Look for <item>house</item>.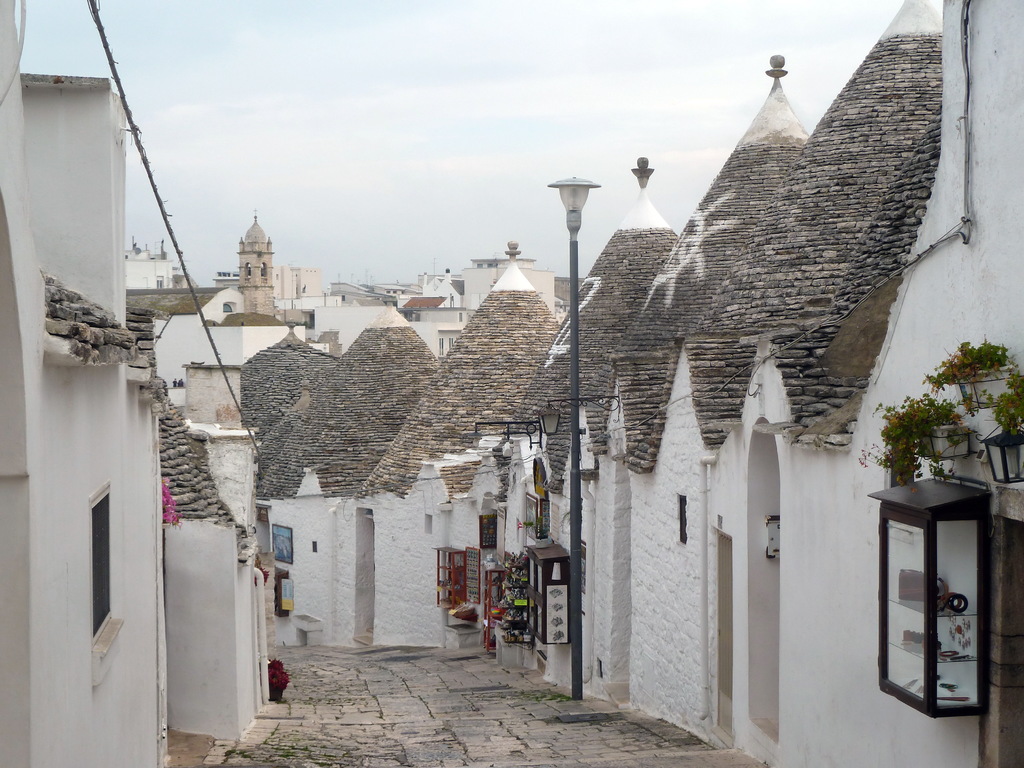
Found: 356:265:586:671.
